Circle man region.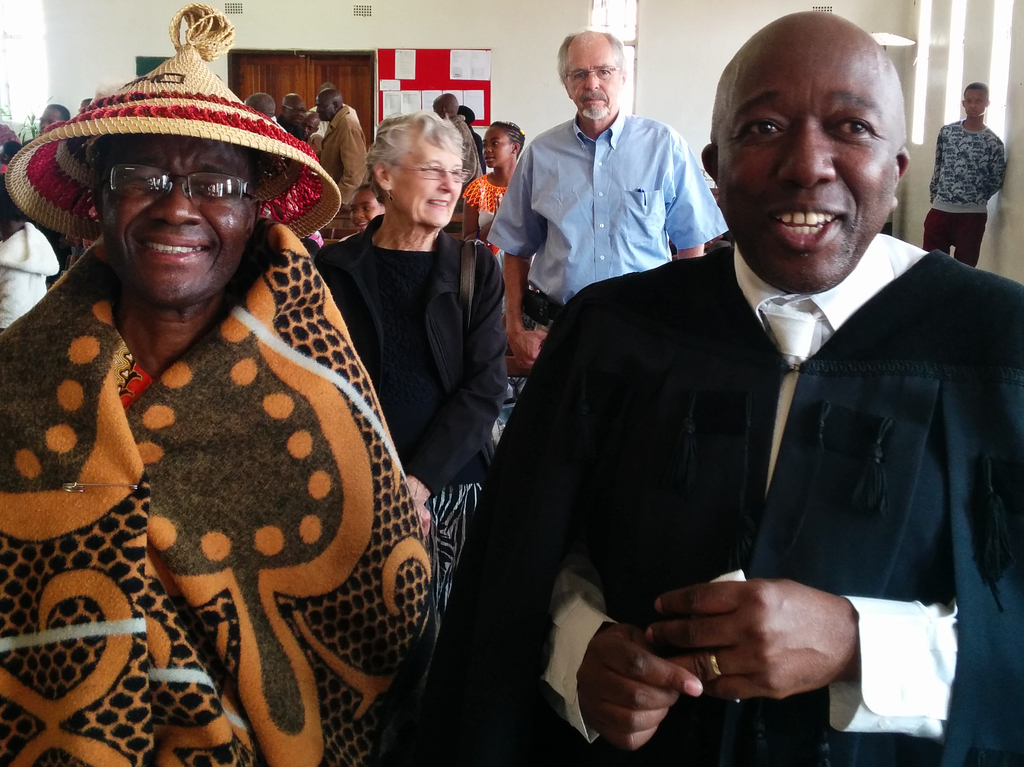
Region: (318,81,360,132).
